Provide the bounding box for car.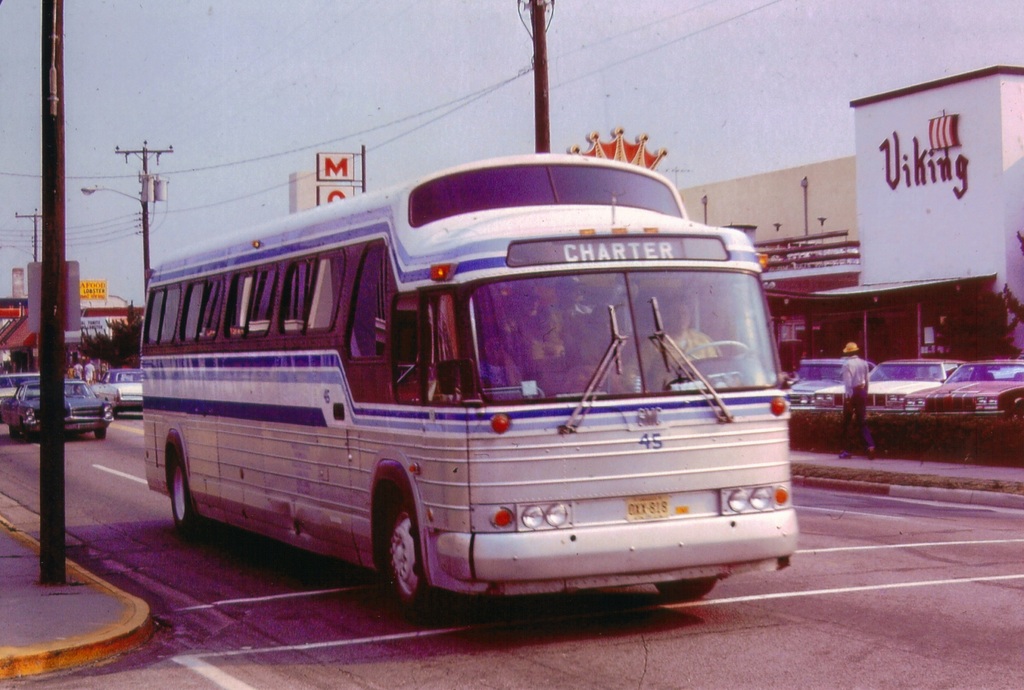
<box>6,368,115,441</box>.
